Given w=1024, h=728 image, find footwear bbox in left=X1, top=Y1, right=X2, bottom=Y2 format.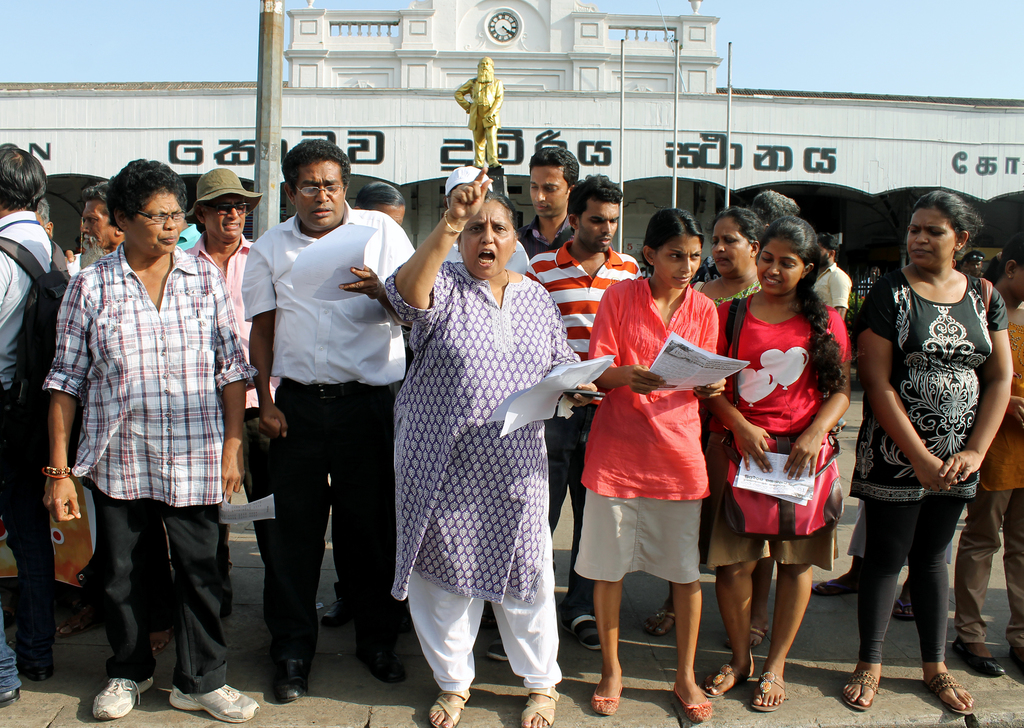
left=0, top=685, right=24, bottom=705.
